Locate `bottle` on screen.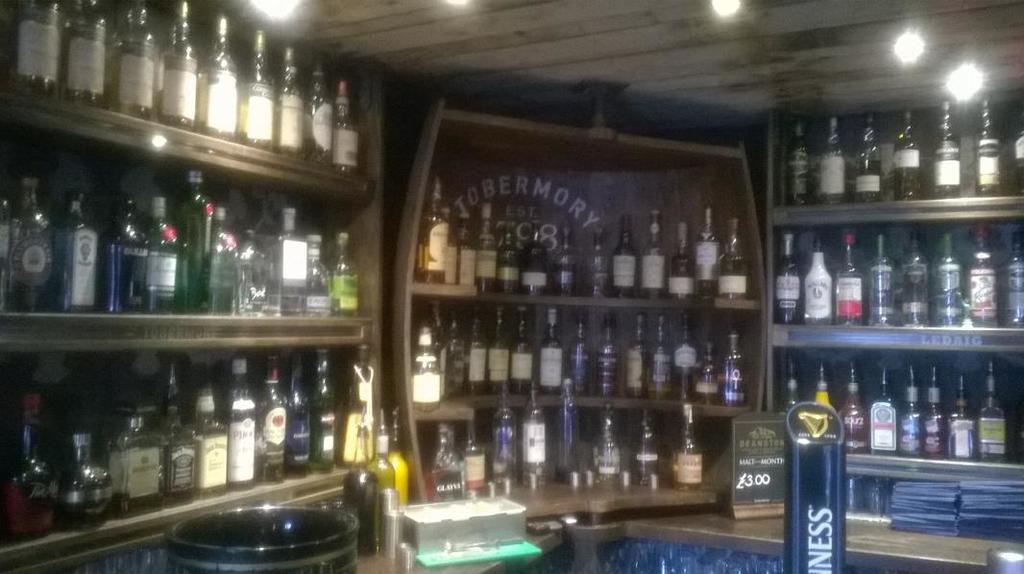
On screen at rect(902, 371, 919, 459).
